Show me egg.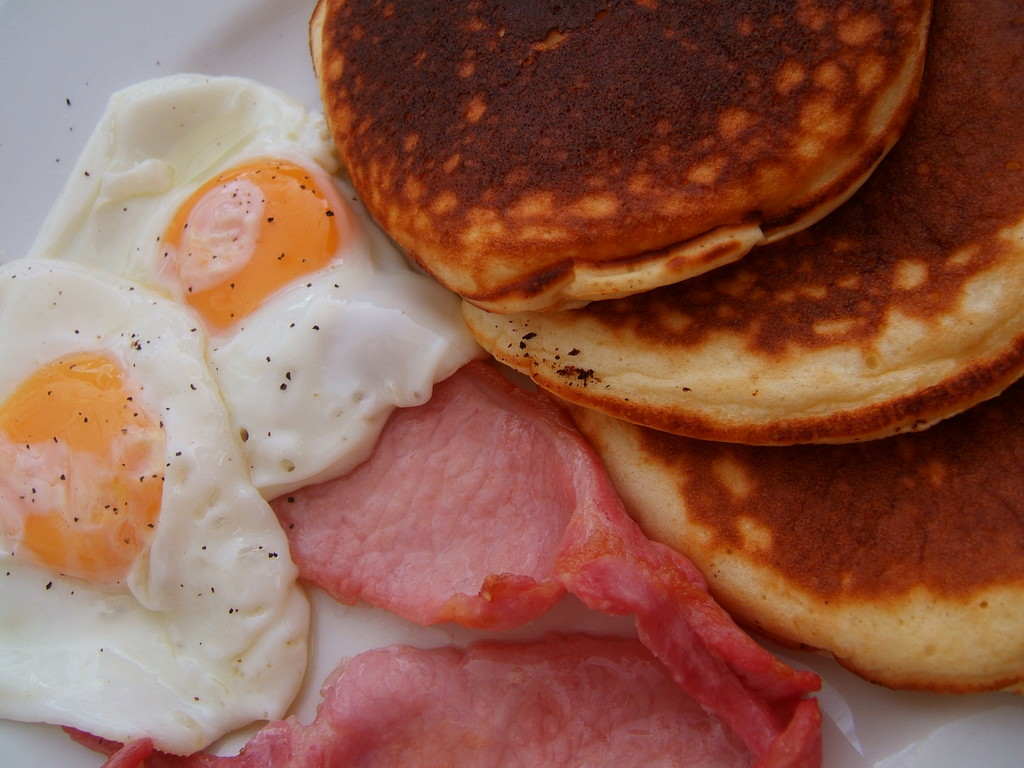
egg is here: Rect(0, 257, 313, 759).
